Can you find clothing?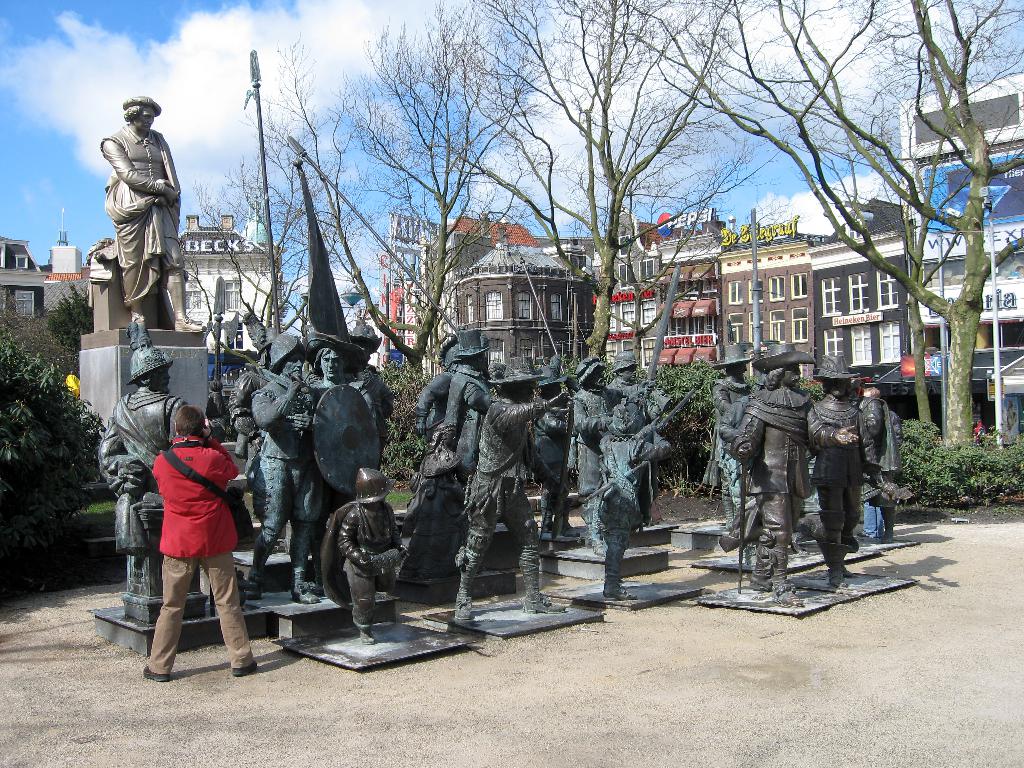
Yes, bounding box: bbox=[422, 358, 650, 532].
